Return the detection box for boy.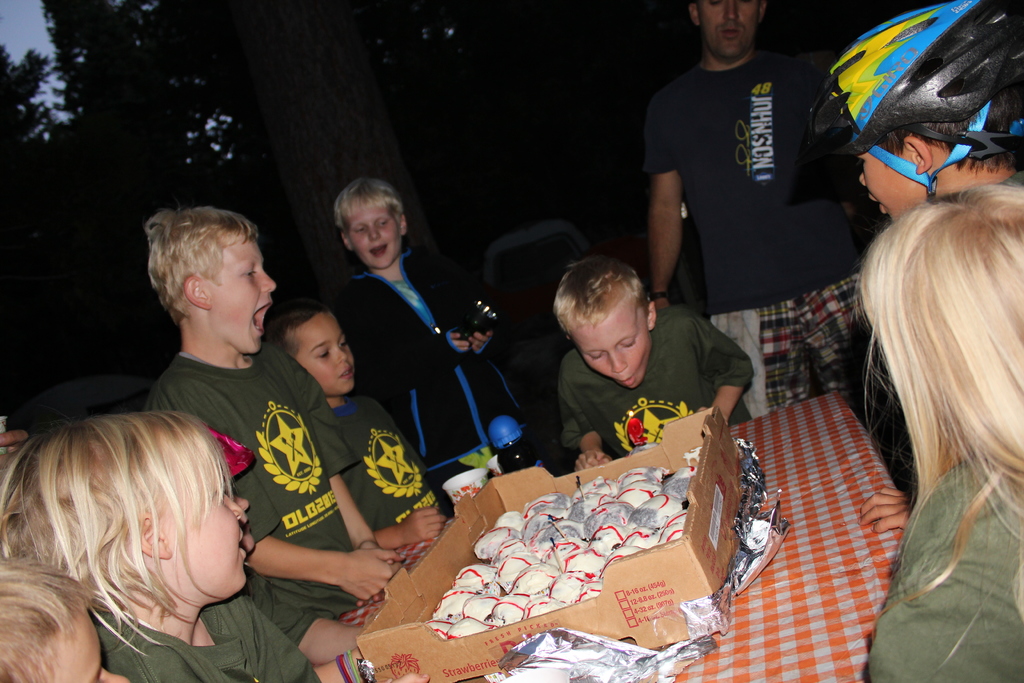
257, 300, 442, 549.
